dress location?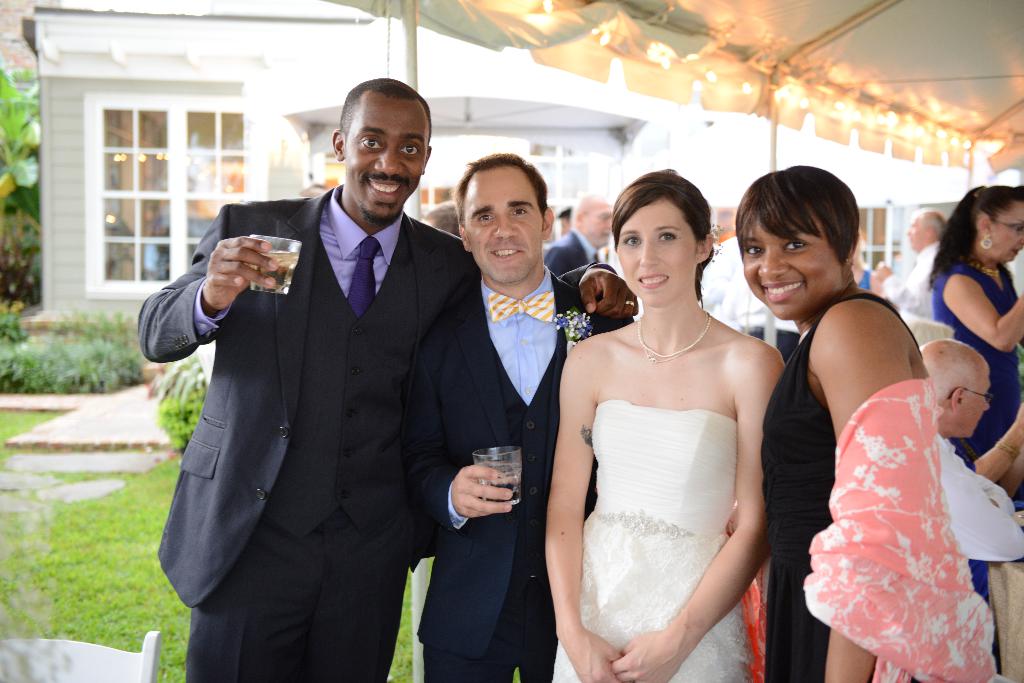
box(758, 297, 919, 682)
